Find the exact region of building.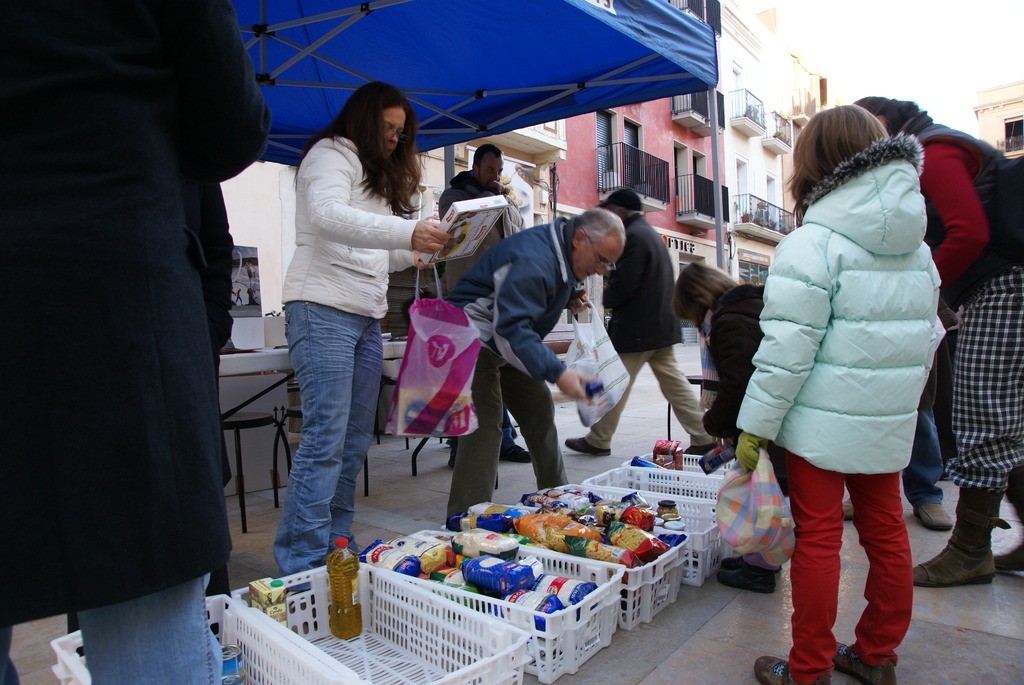
Exact region: l=975, t=82, r=1023, b=163.
